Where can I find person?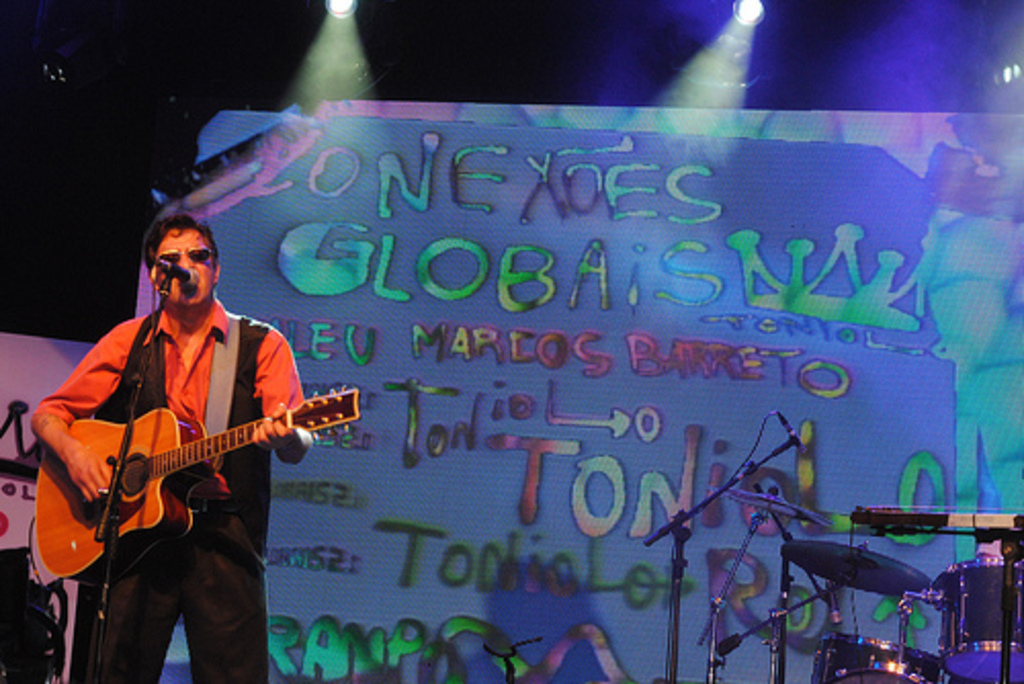
You can find it at box=[49, 199, 313, 664].
